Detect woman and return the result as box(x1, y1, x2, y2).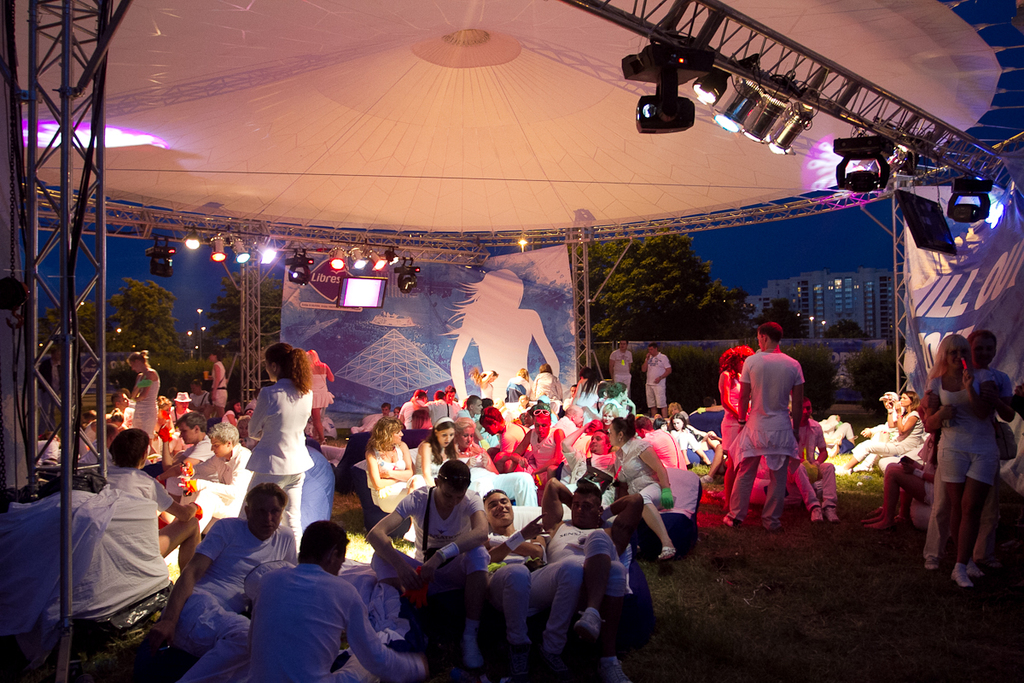
box(833, 390, 927, 475).
